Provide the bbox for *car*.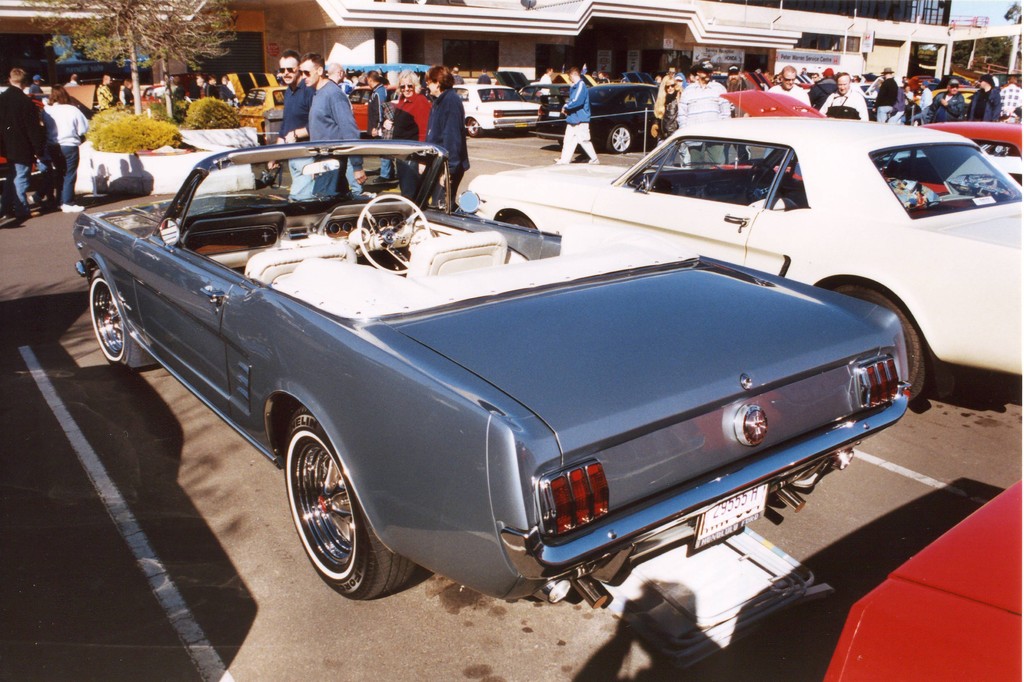
select_region(548, 80, 664, 158).
